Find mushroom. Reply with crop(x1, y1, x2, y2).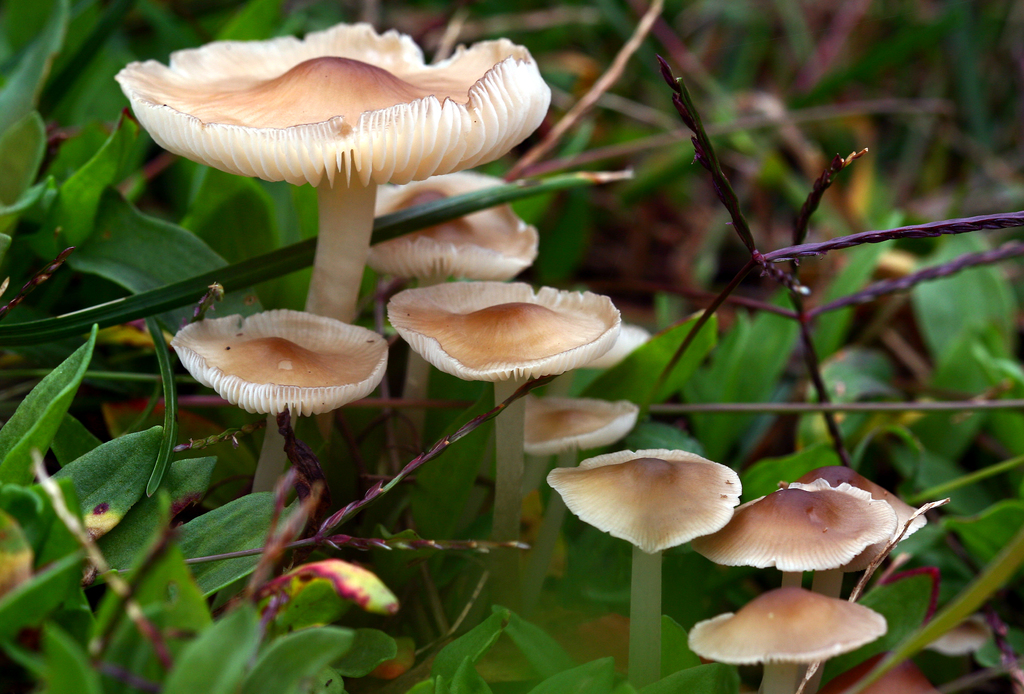
crop(930, 613, 997, 656).
